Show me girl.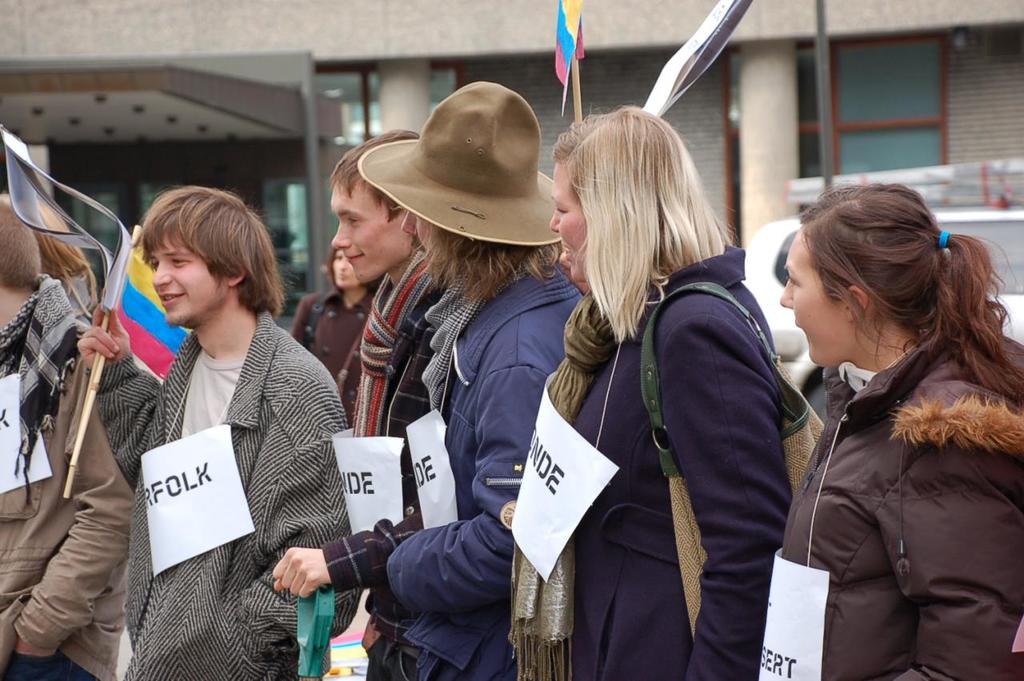
girl is here: [x1=763, y1=189, x2=1023, y2=680].
